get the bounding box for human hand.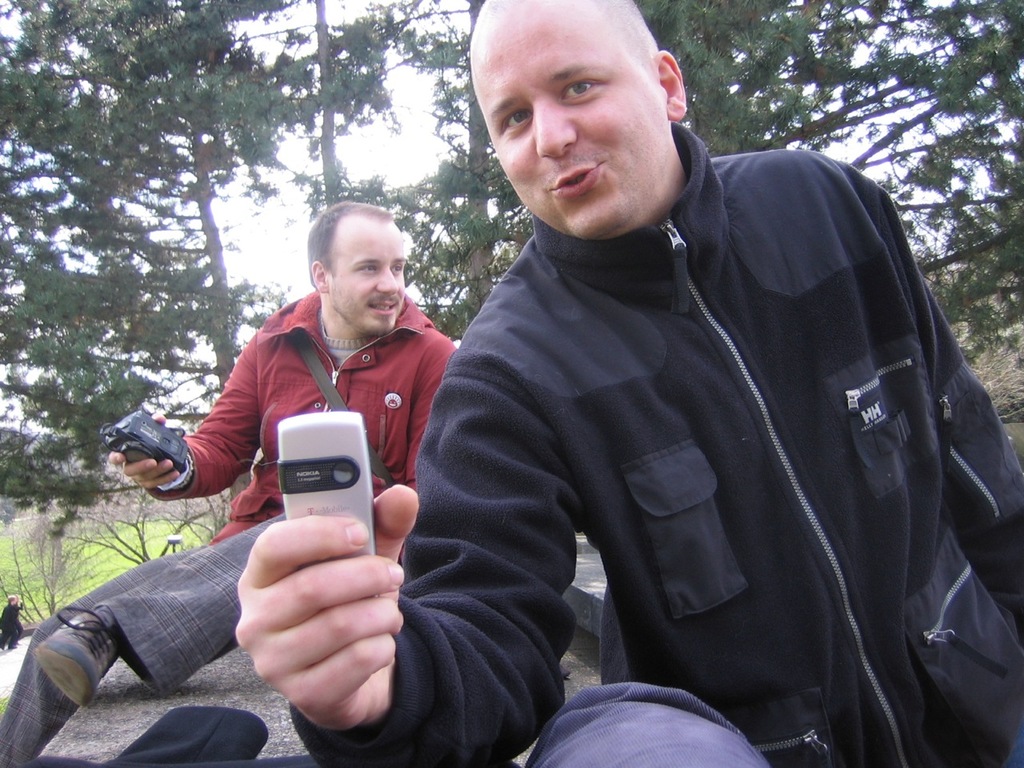
220,498,398,702.
